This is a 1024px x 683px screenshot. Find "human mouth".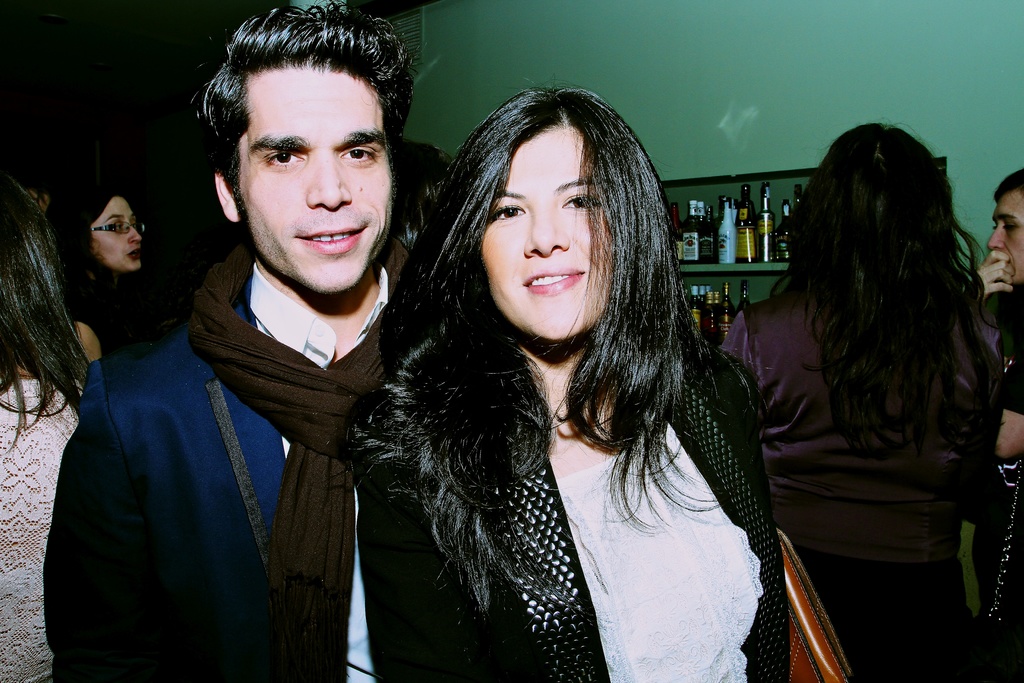
Bounding box: 525,272,584,292.
